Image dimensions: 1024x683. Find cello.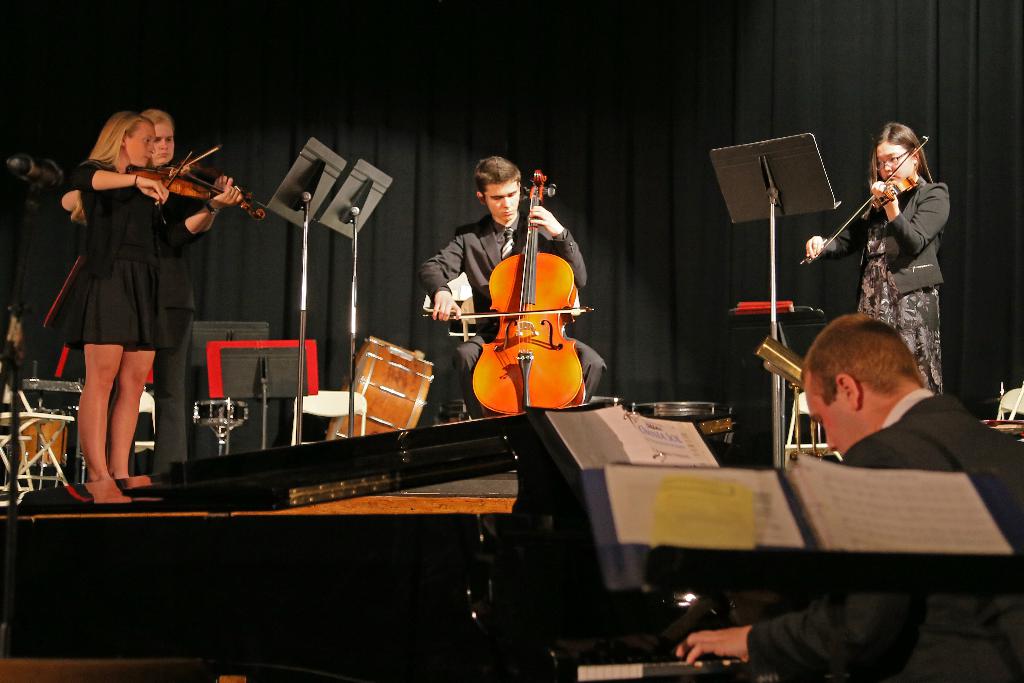
<box>421,170,598,415</box>.
